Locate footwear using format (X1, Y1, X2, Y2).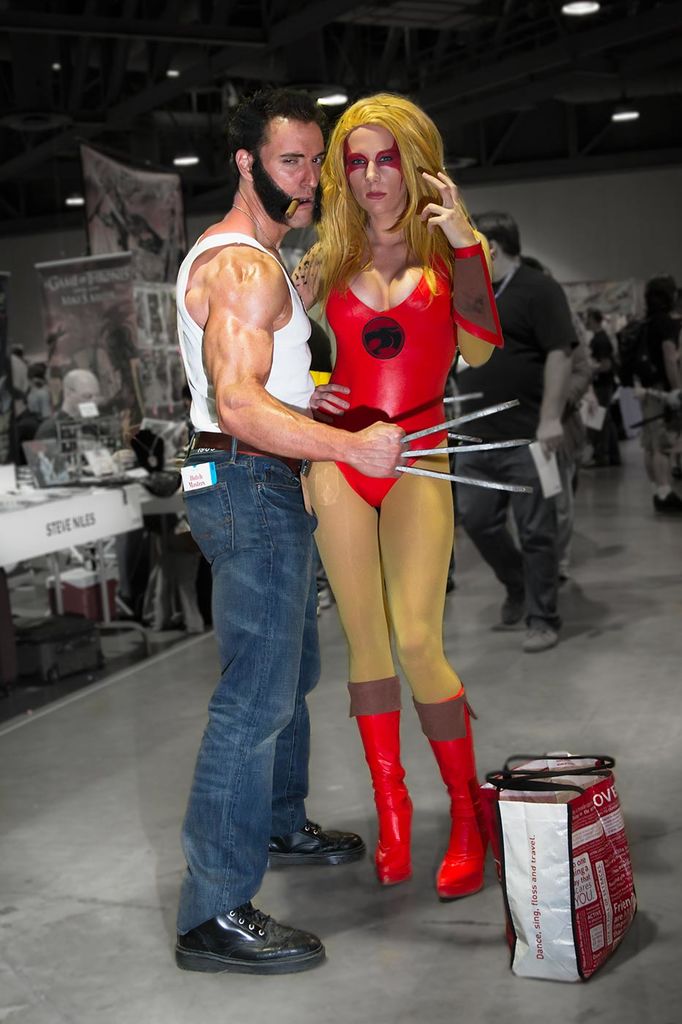
(355, 709, 411, 889).
